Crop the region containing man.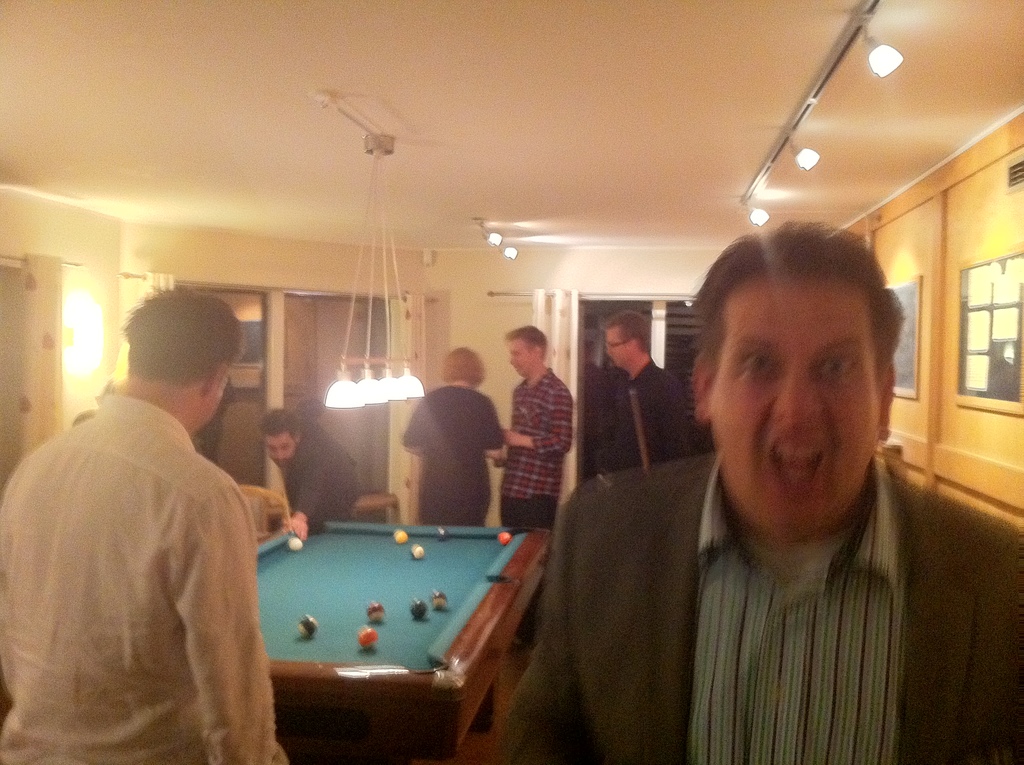
Crop region: <region>483, 316, 573, 526</region>.
